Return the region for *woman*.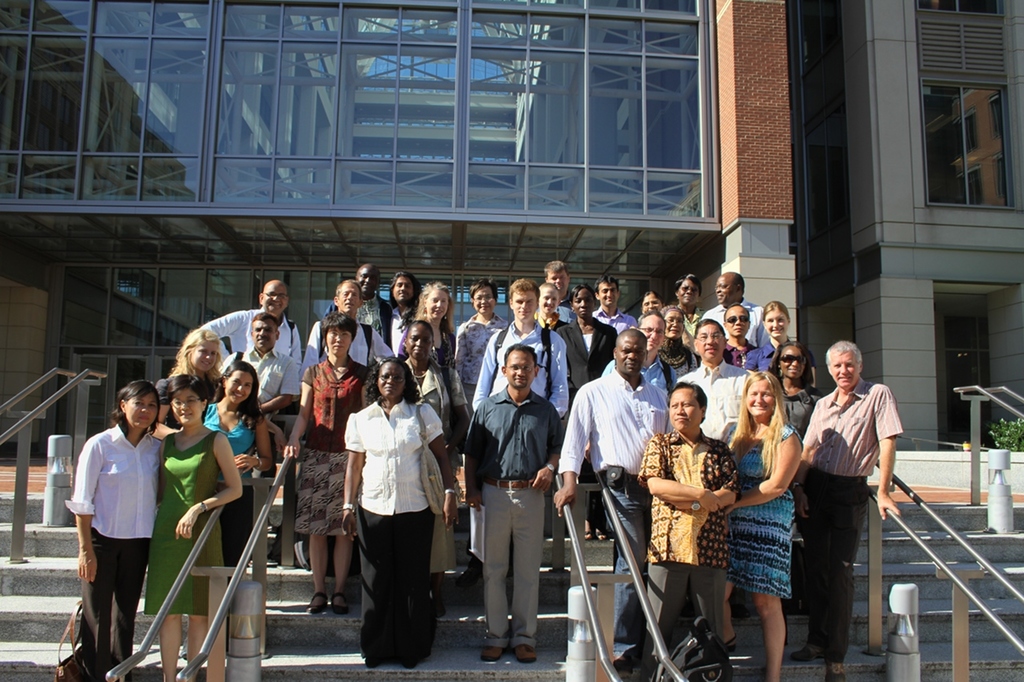
[x1=206, y1=358, x2=269, y2=582].
